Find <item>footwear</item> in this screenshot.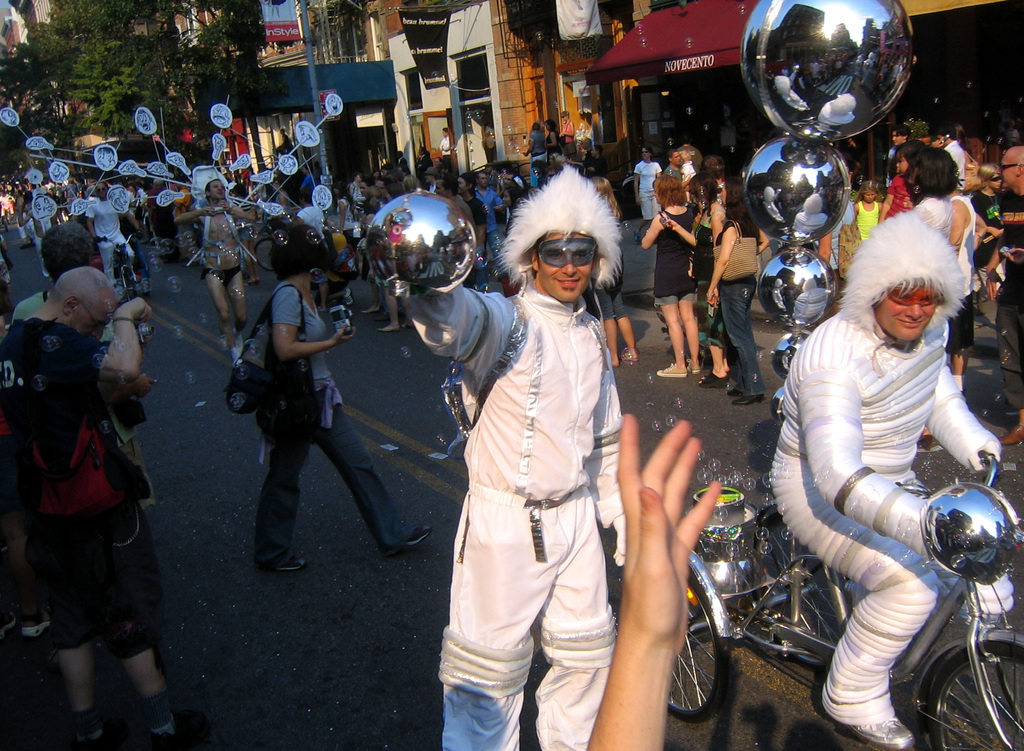
The bounding box for <item>footwear</item> is bbox(359, 305, 376, 307).
